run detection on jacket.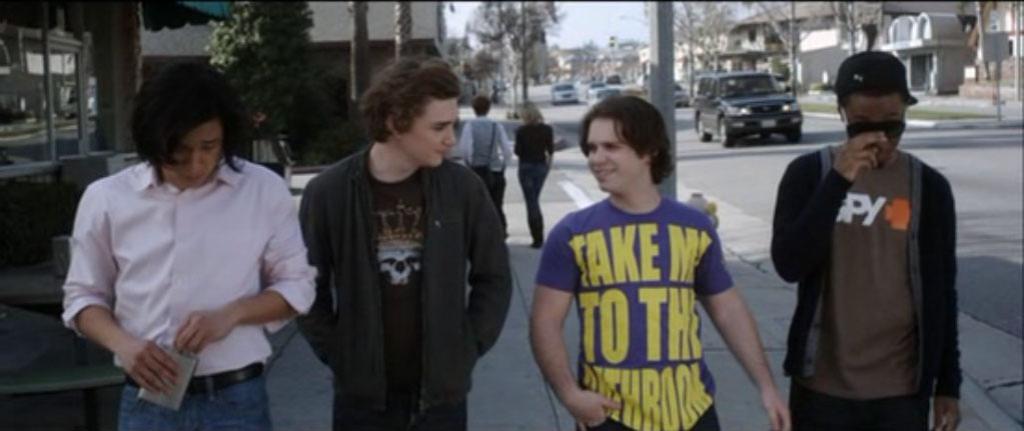
Result: bbox=(768, 146, 962, 401).
